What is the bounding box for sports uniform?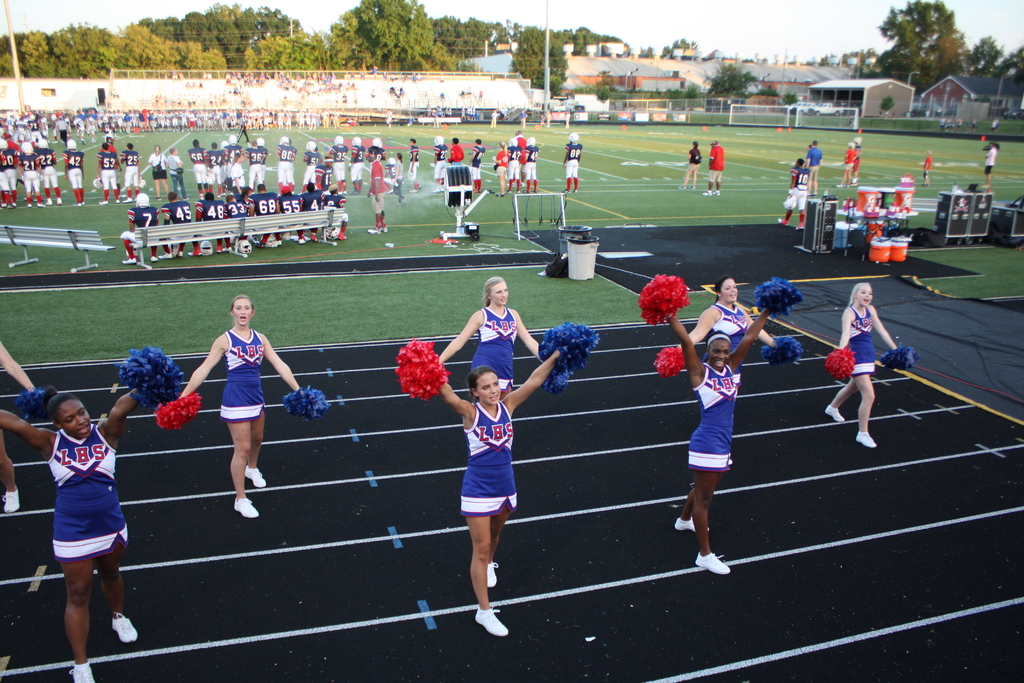
[left=686, top=359, right=733, bottom=470].
